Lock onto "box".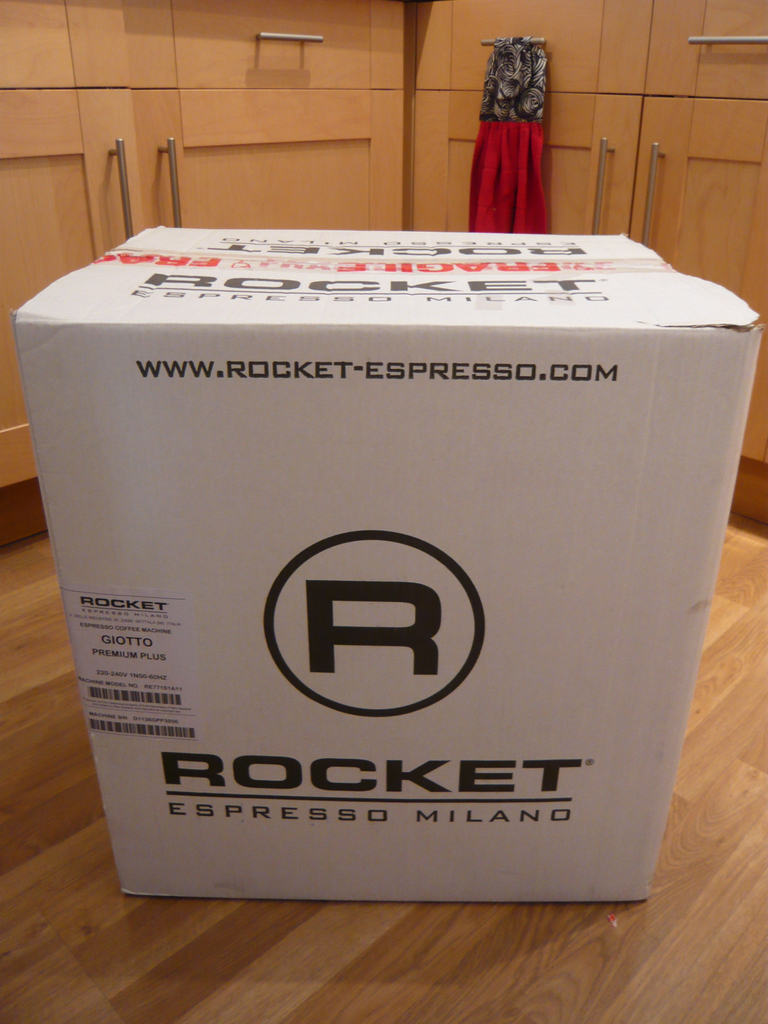
Locked: {"left": 3, "top": 157, "right": 743, "bottom": 897}.
